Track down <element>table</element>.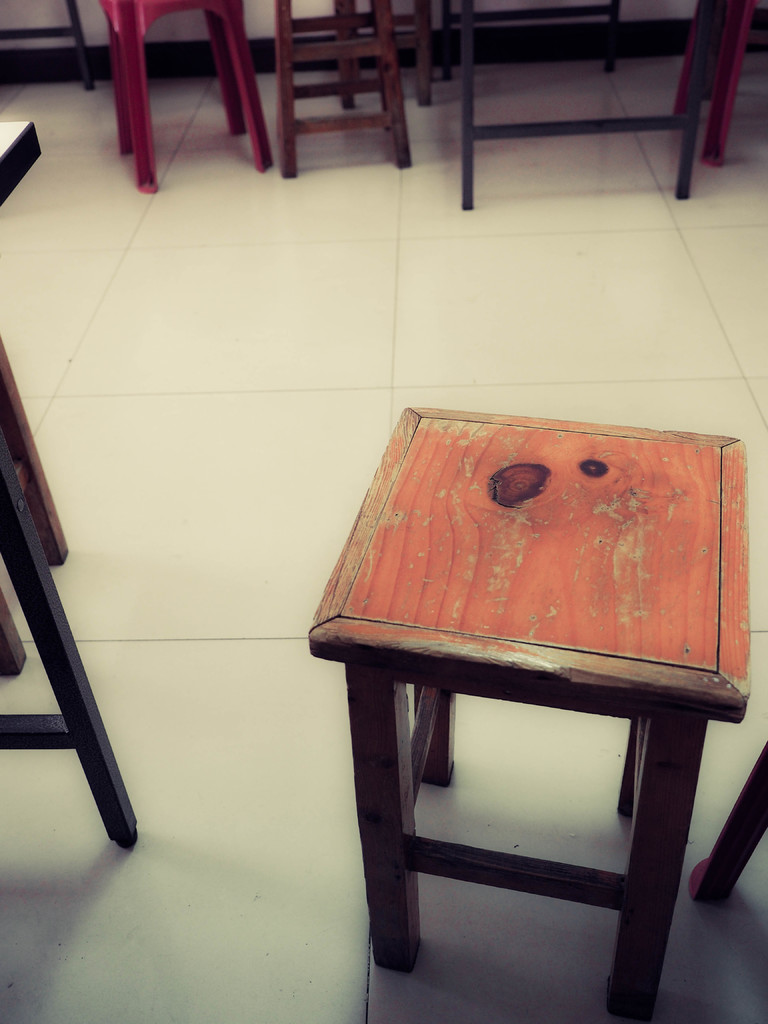
Tracked to bbox(416, 0, 733, 216).
